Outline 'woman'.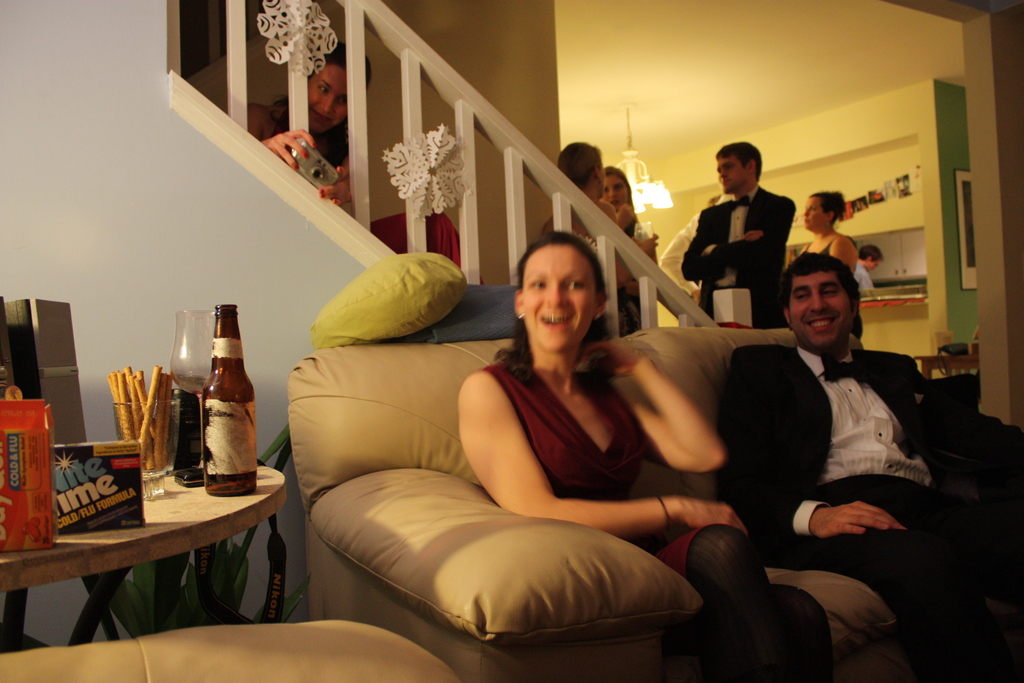
Outline: [435,202,743,614].
